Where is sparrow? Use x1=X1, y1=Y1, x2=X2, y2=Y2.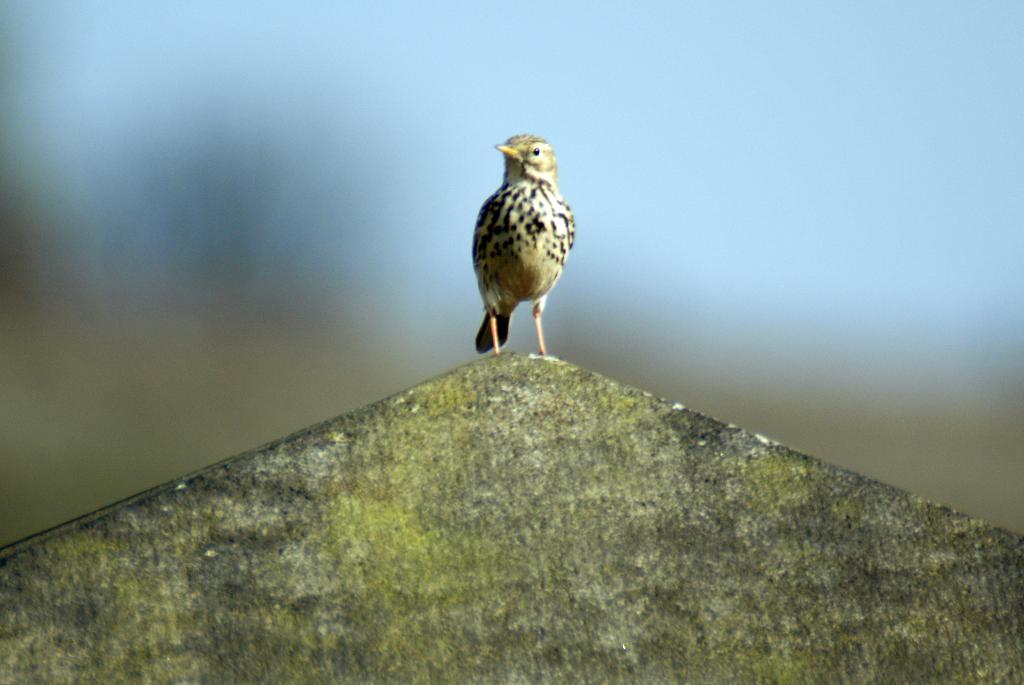
x1=467, y1=135, x2=579, y2=364.
